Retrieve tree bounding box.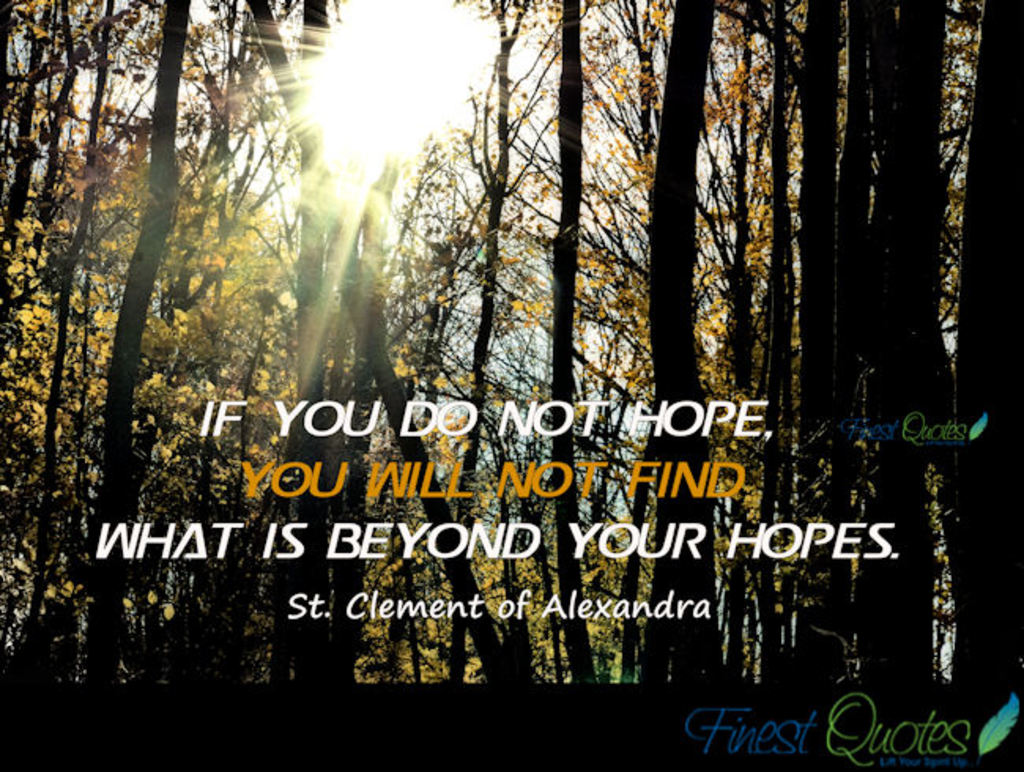
Bounding box: 714:0:807:662.
